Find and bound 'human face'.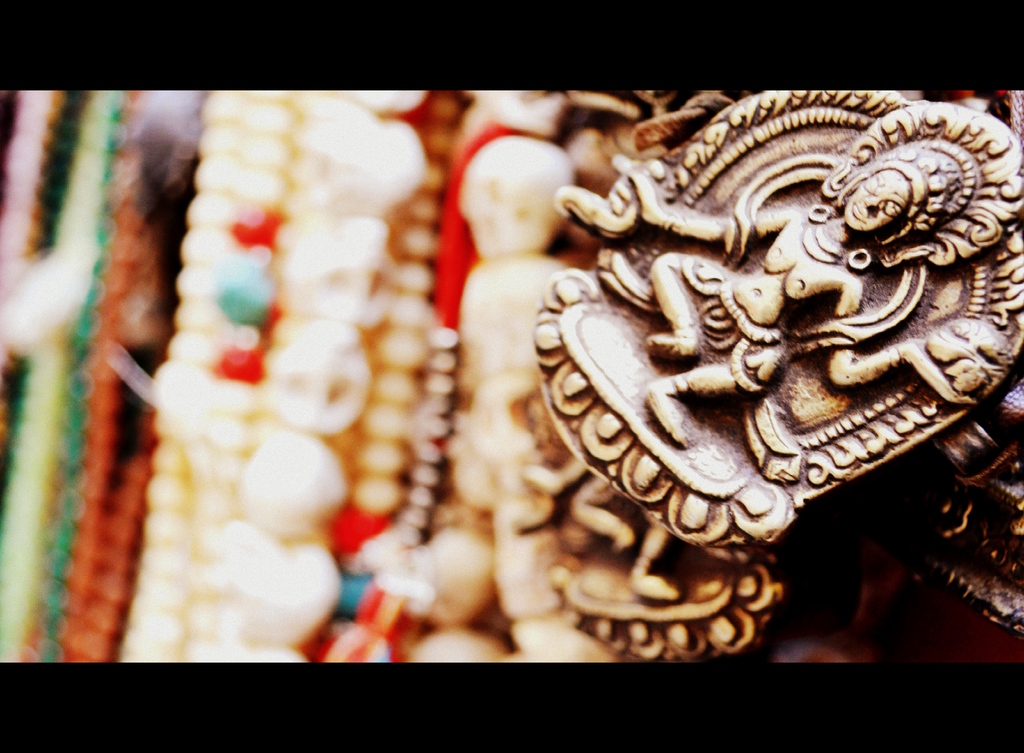
Bound: 828, 171, 902, 239.
